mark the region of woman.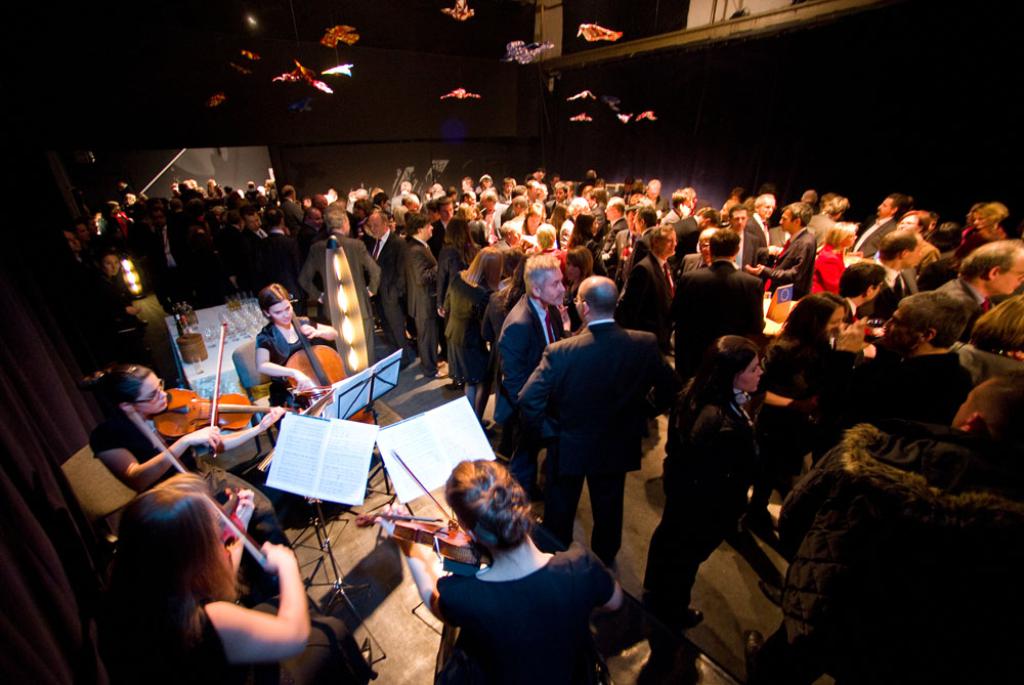
Region: pyautogui.locateOnScreen(520, 207, 547, 239).
